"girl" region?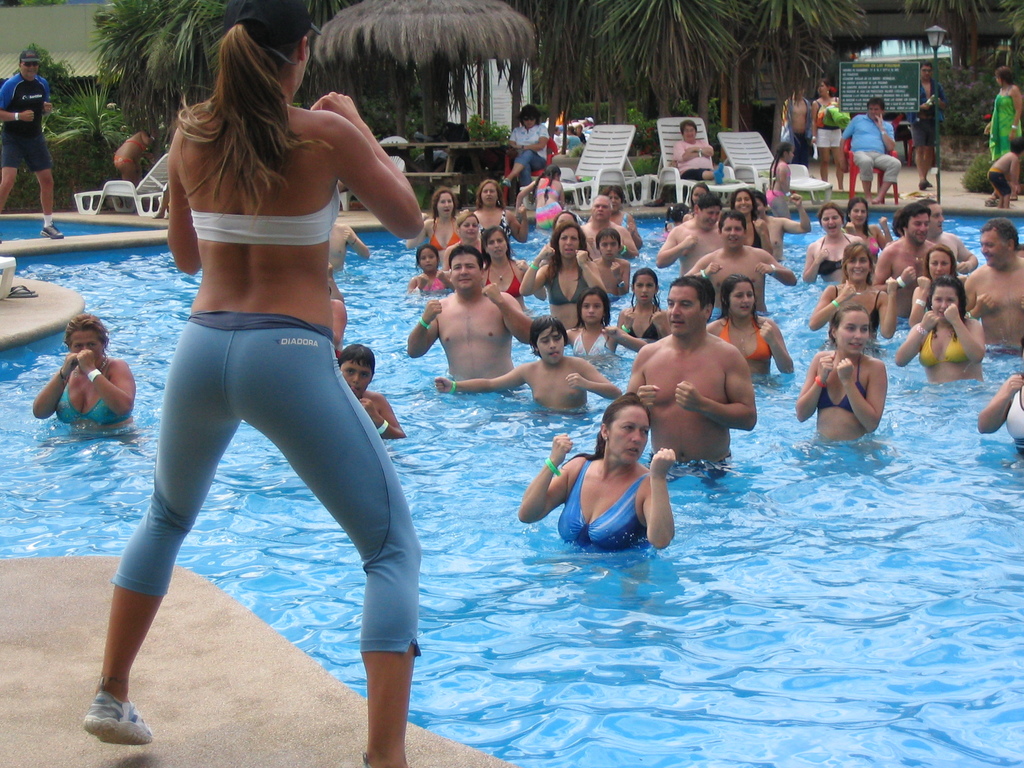
842, 198, 889, 246
